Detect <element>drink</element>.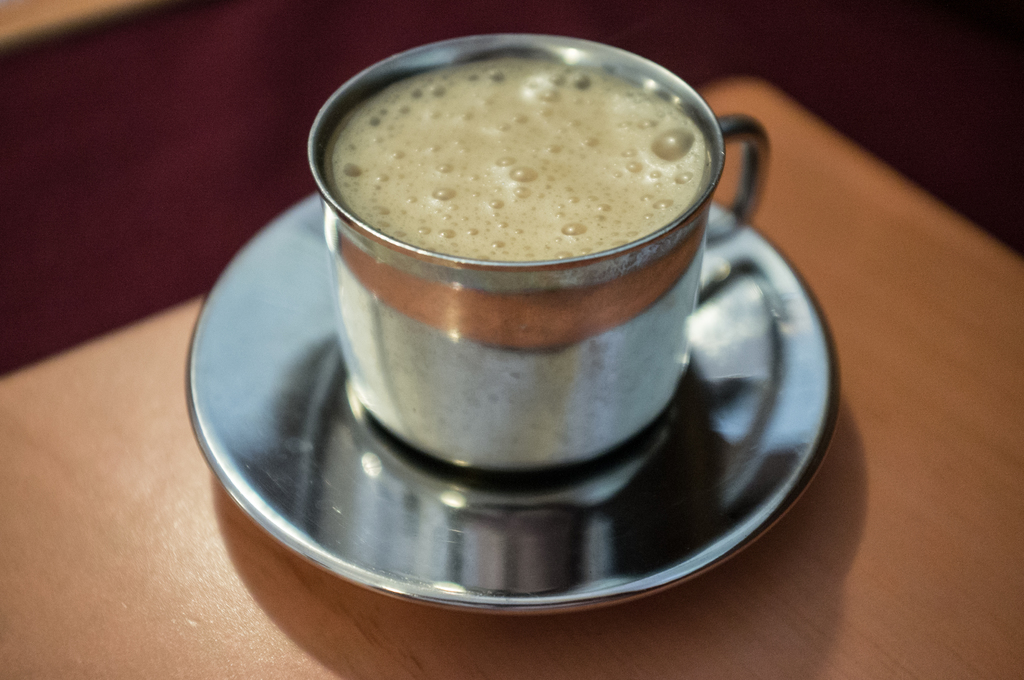
Detected at [left=328, top=55, right=707, bottom=263].
